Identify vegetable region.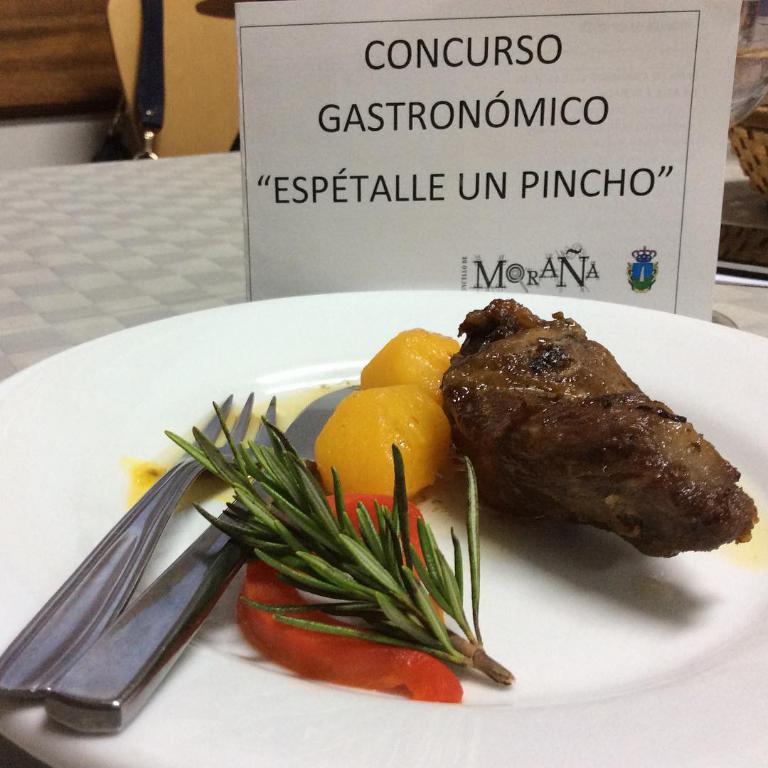
Region: (317,388,449,495).
